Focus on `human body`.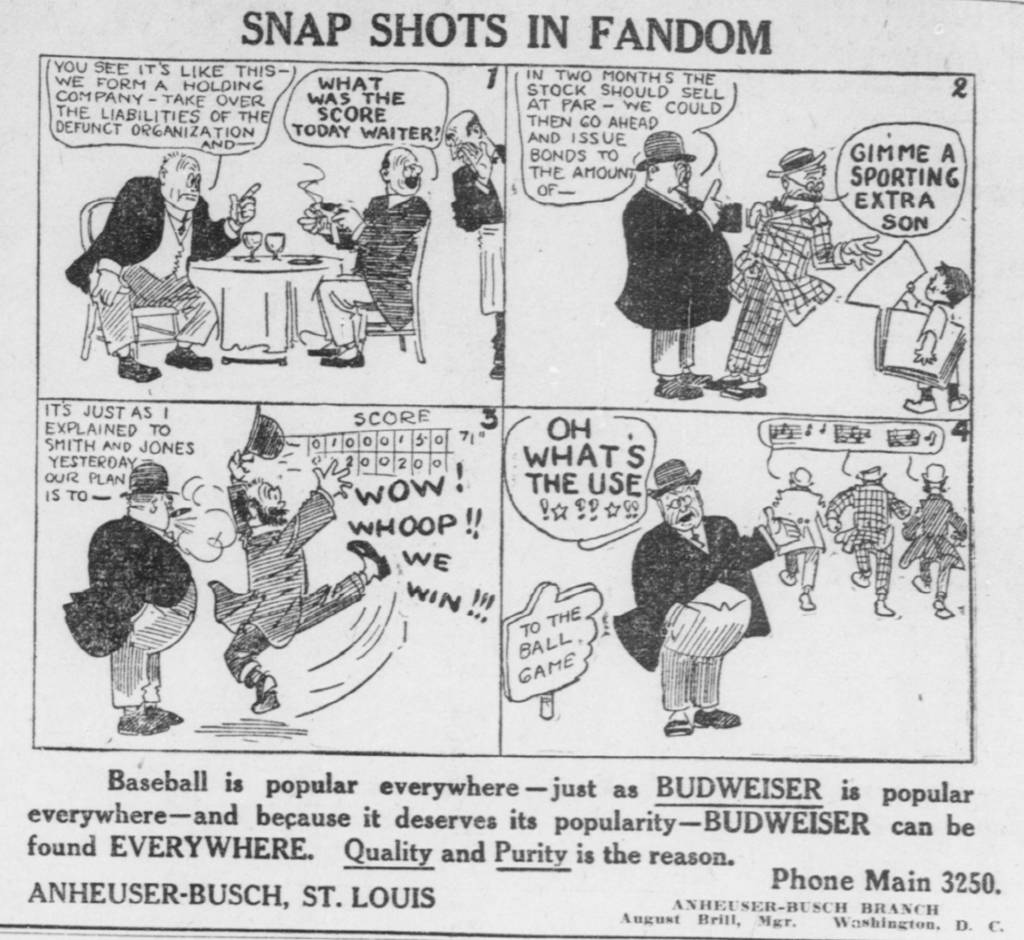
Focused at 209/453/388/717.
